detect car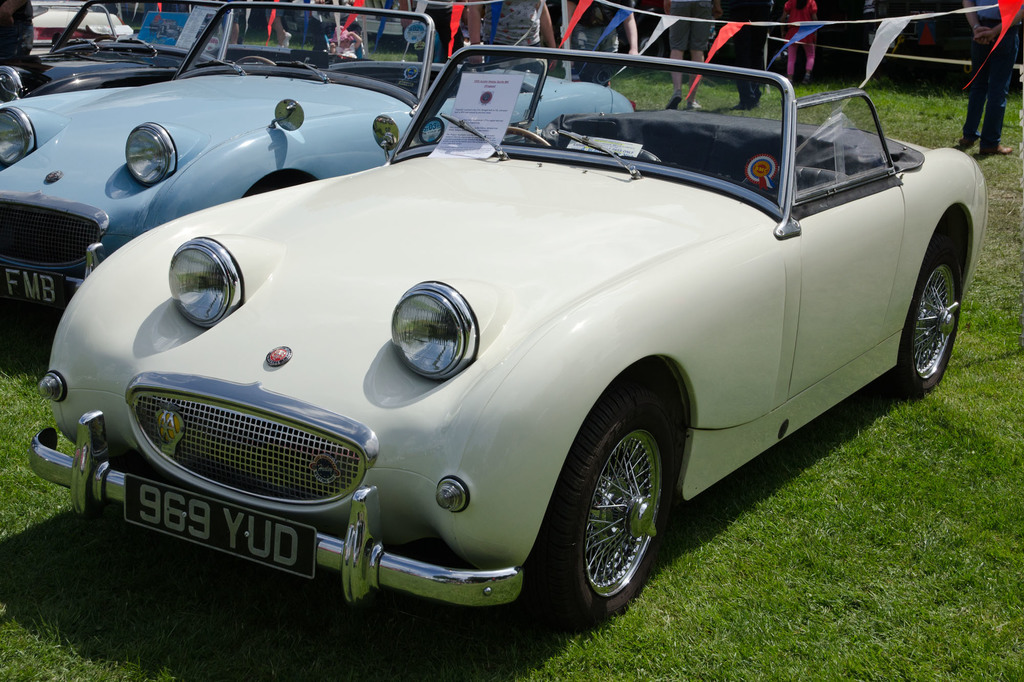
0:0:638:319
